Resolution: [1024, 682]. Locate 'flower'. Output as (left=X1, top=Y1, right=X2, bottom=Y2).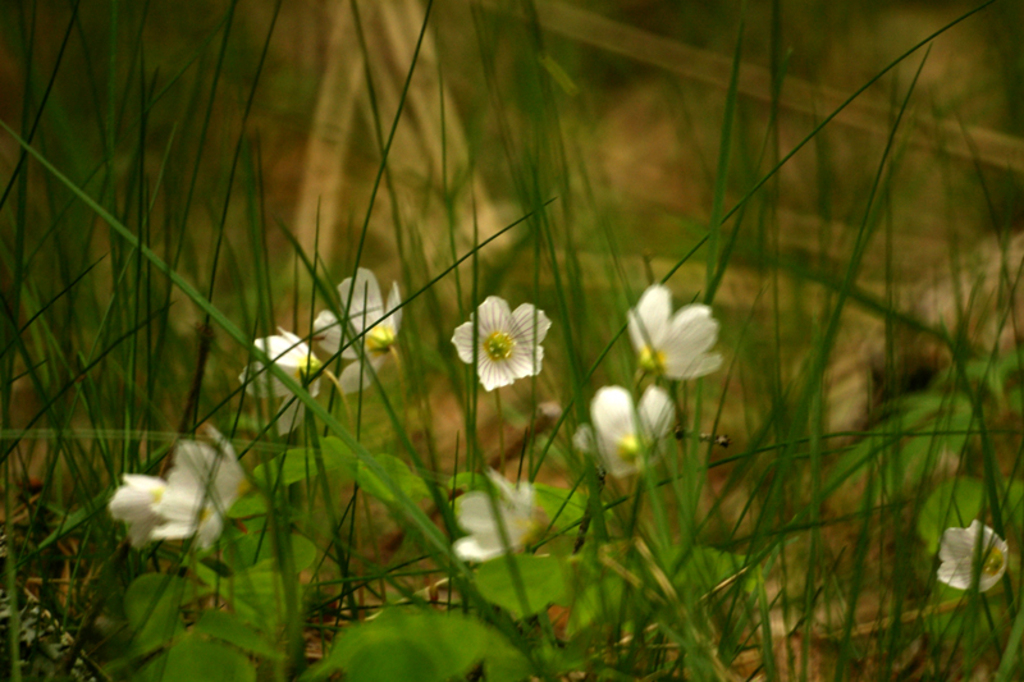
(left=936, top=519, right=1011, bottom=591).
